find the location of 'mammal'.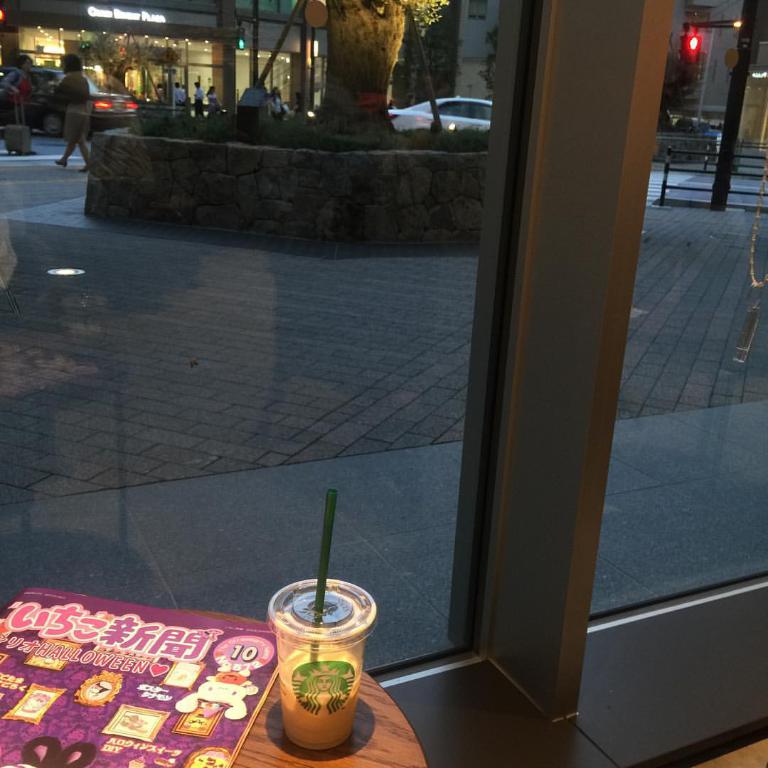
Location: [x1=271, y1=87, x2=288, y2=115].
